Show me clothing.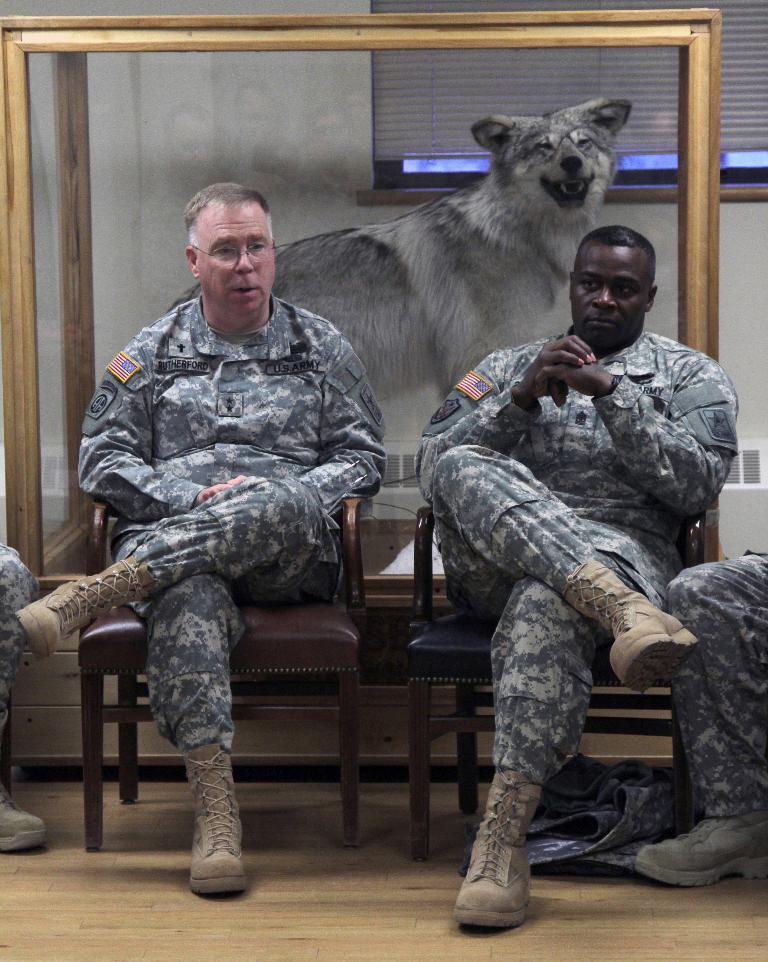
clothing is here: bbox(82, 293, 415, 761).
